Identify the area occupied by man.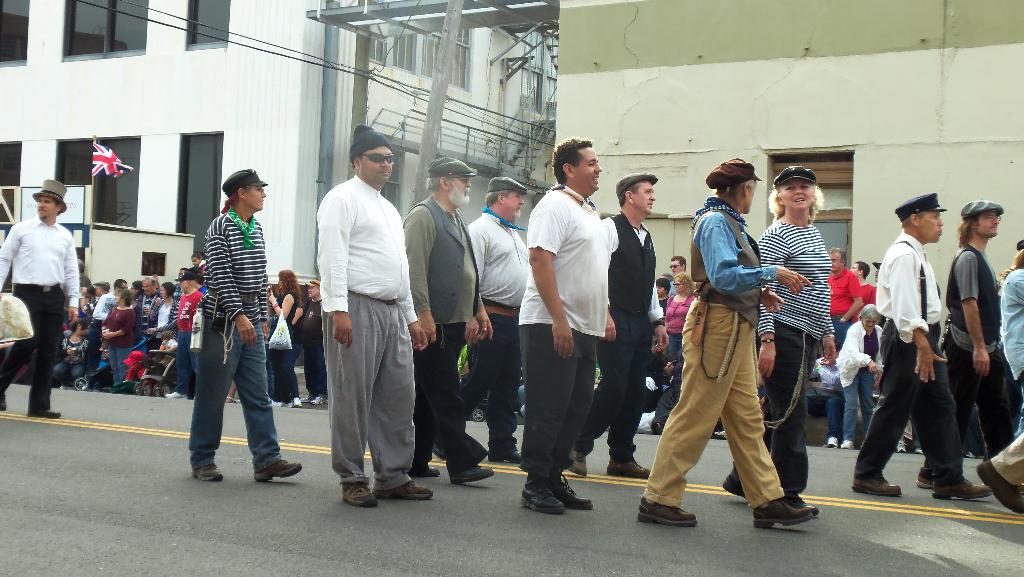
Area: bbox=[76, 277, 127, 378].
